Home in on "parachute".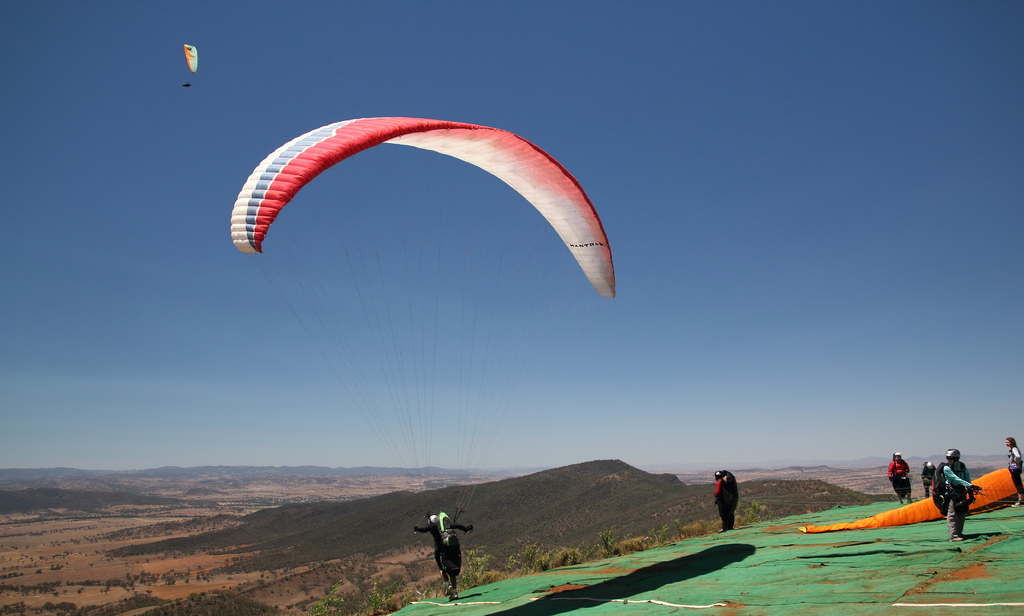
Homed in at crop(180, 41, 198, 87).
